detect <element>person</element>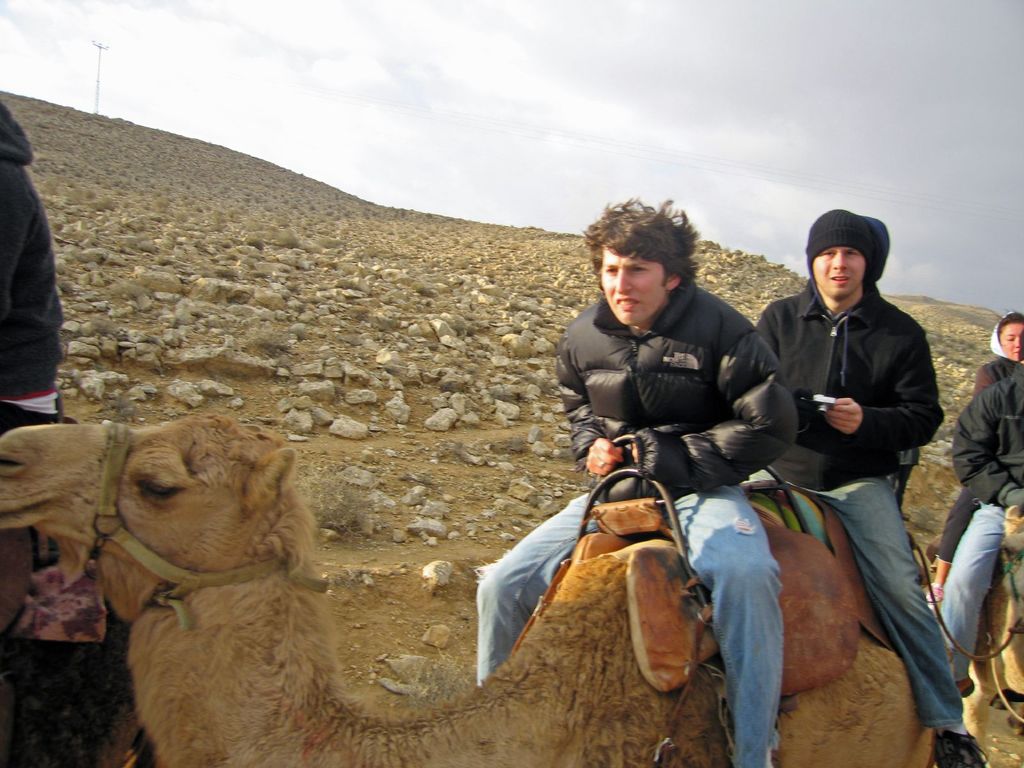
<bbox>943, 354, 1023, 698</bbox>
